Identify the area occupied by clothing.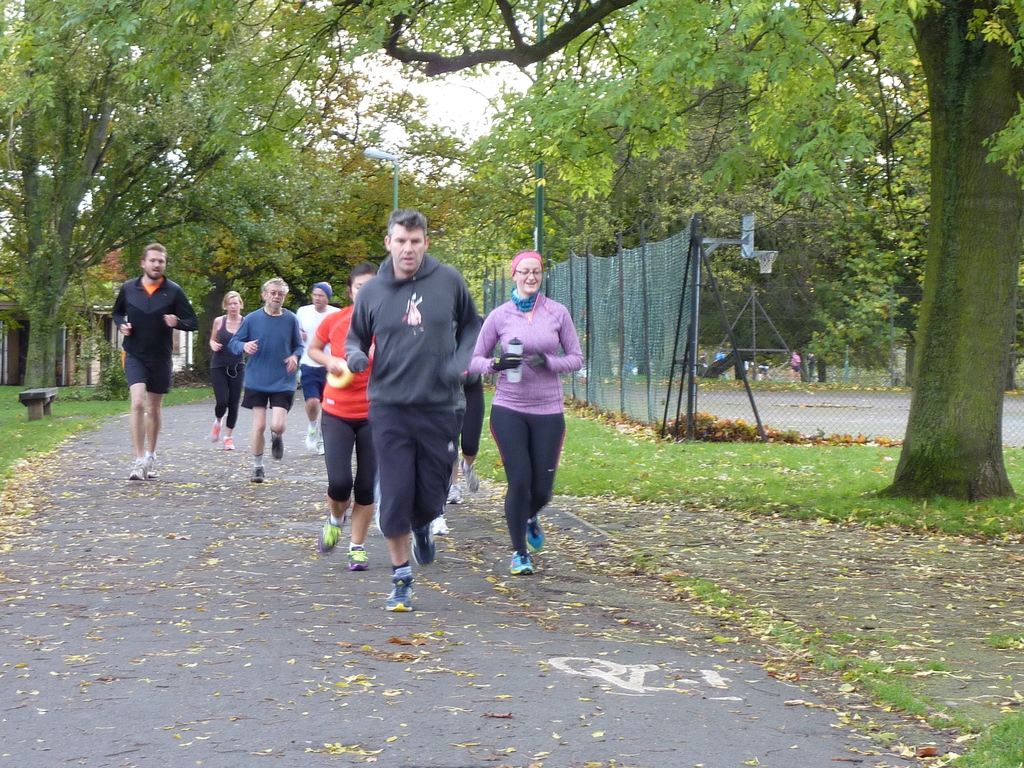
Area: [x1=316, y1=306, x2=372, y2=507].
